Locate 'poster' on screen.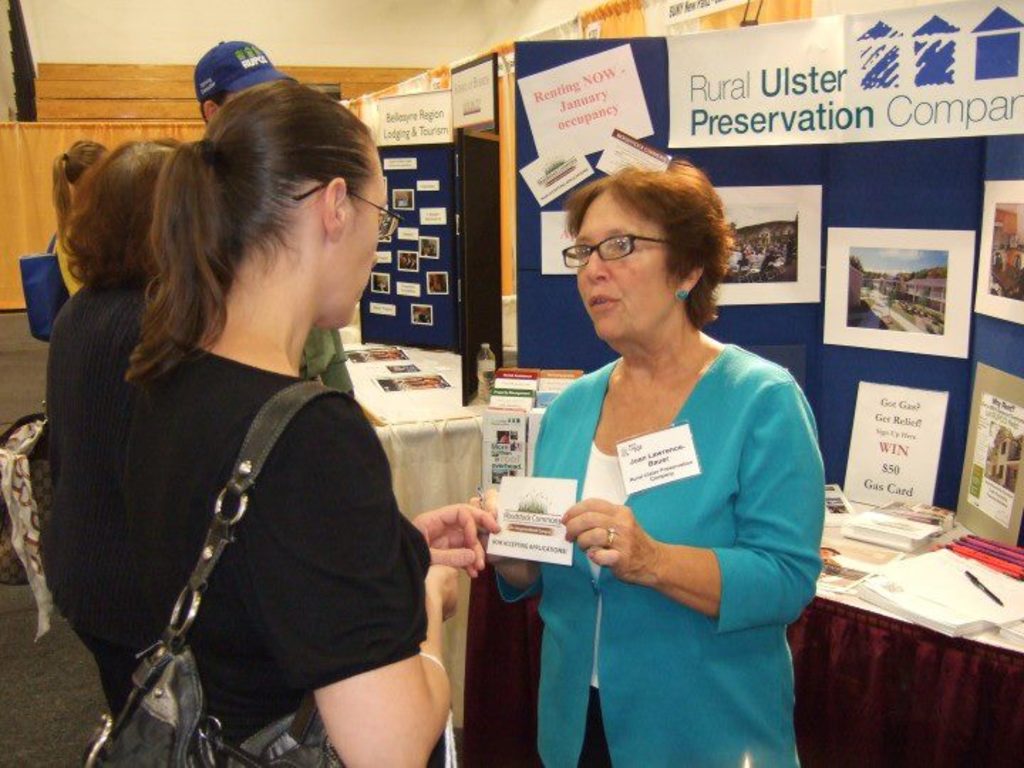
On screen at 981 175 1023 326.
